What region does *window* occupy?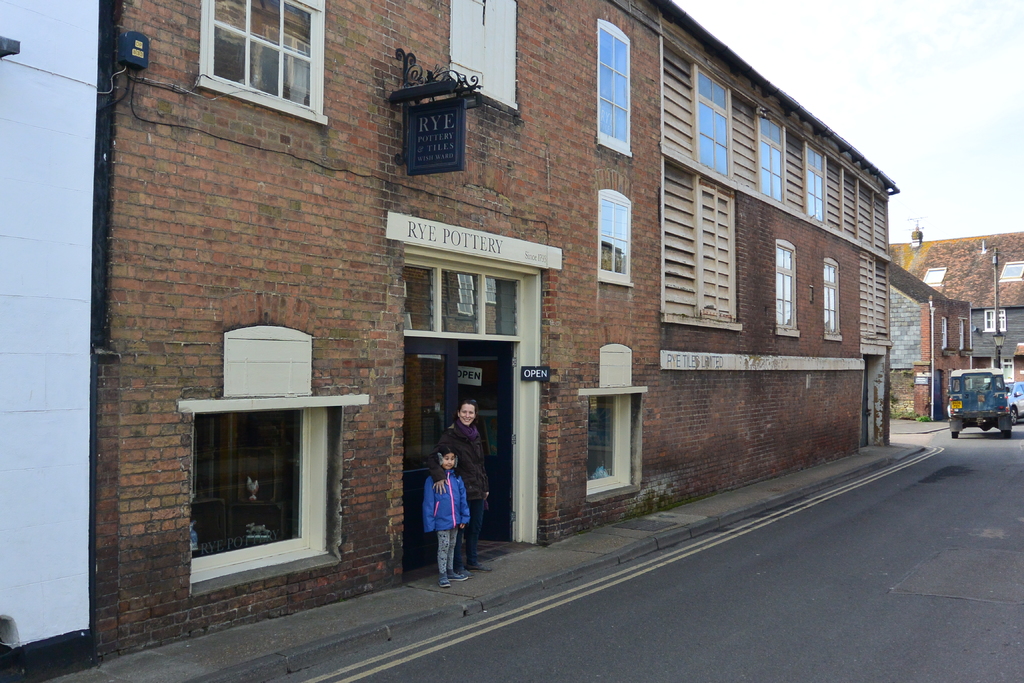
select_region(991, 358, 1016, 387).
